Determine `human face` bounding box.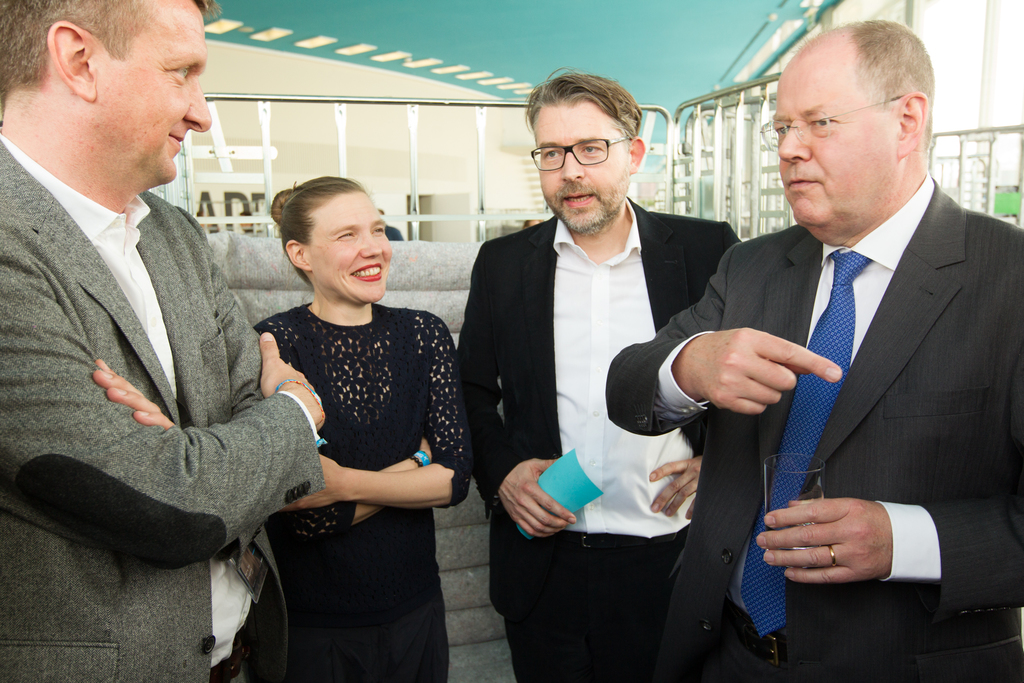
Determined: 87:0:214:182.
